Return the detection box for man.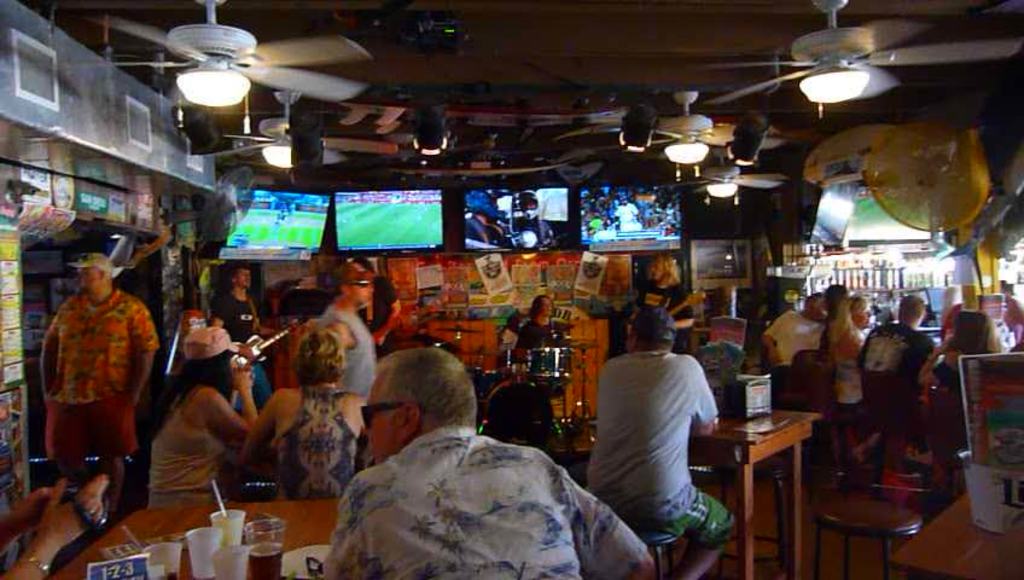
215:261:273:407.
